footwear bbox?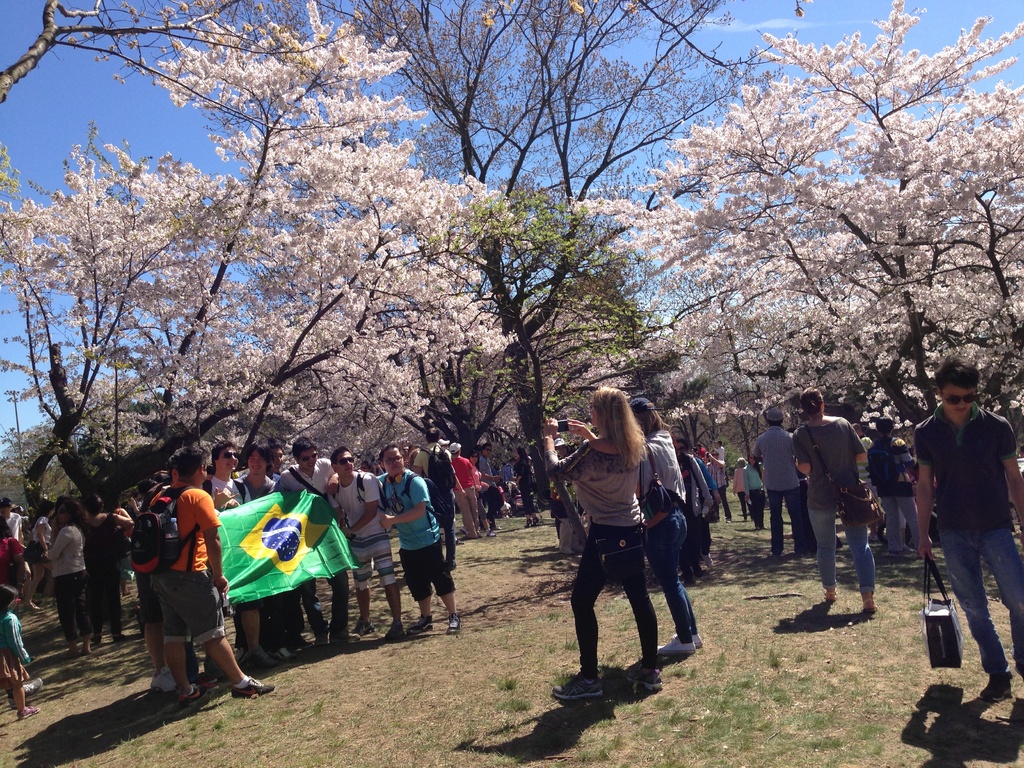
select_region(692, 563, 707, 576)
